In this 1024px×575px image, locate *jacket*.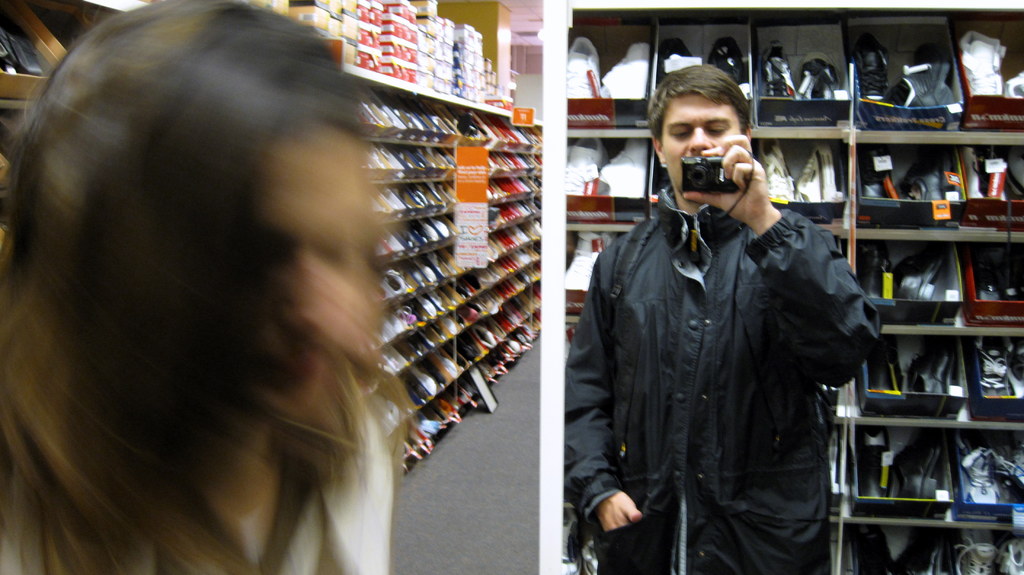
Bounding box: <bbox>559, 101, 856, 567</bbox>.
